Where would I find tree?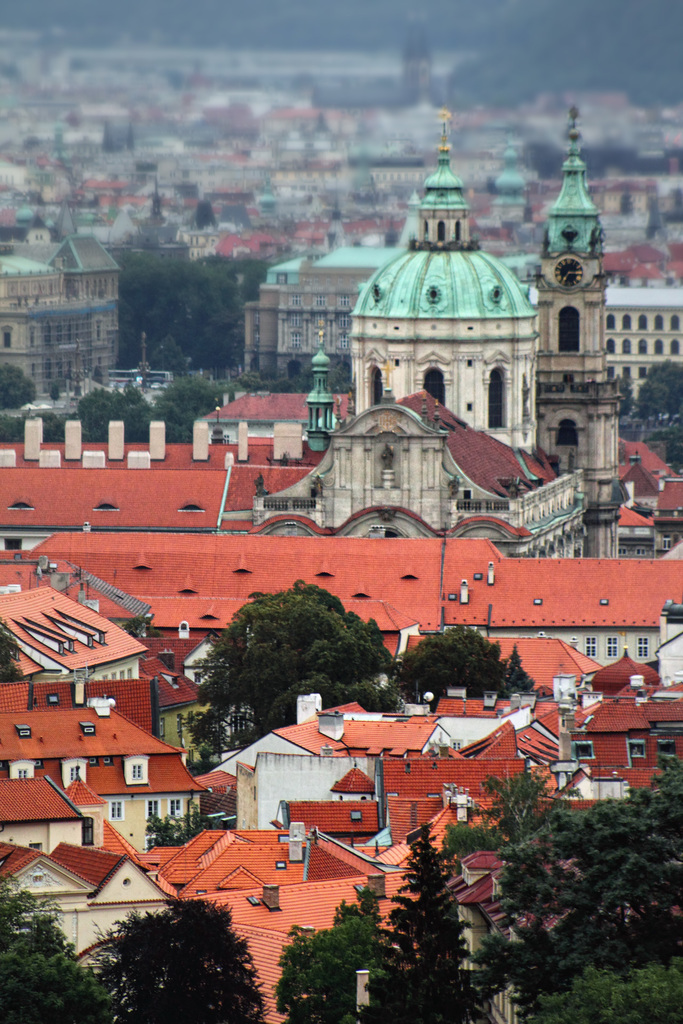
At 534:955:682:1023.
